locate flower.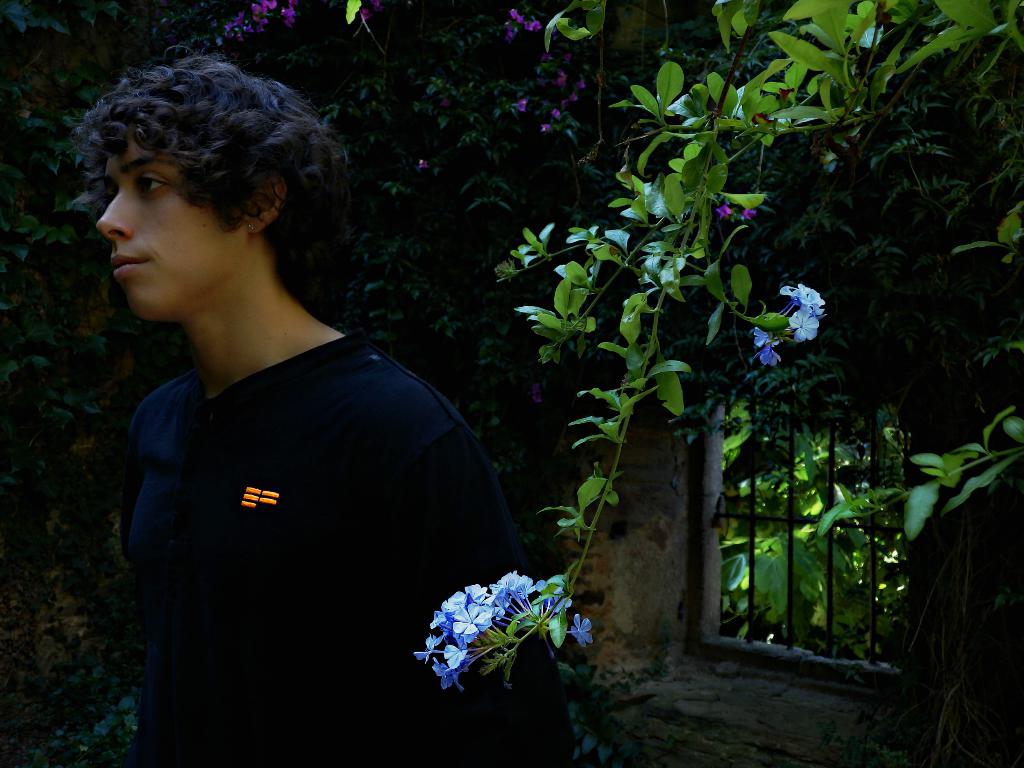
Bounding box: x1=743 y1=321 x2=785 y2=368.
